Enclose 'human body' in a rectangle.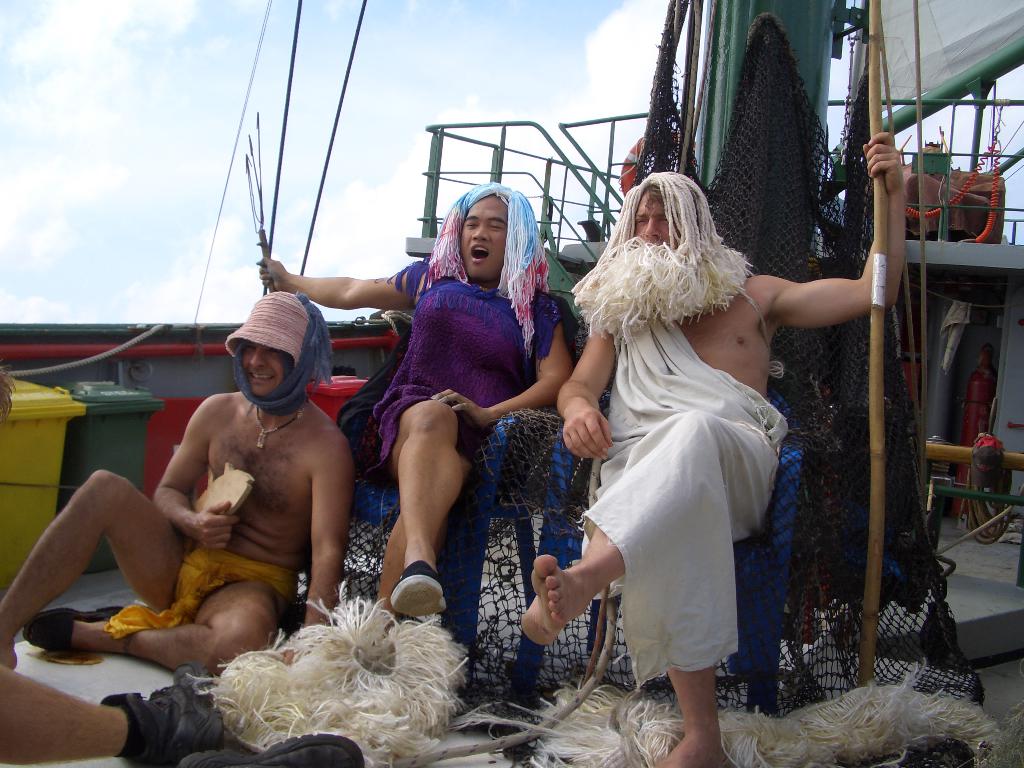
[left=356, top=184, right=559, bottom=659].
